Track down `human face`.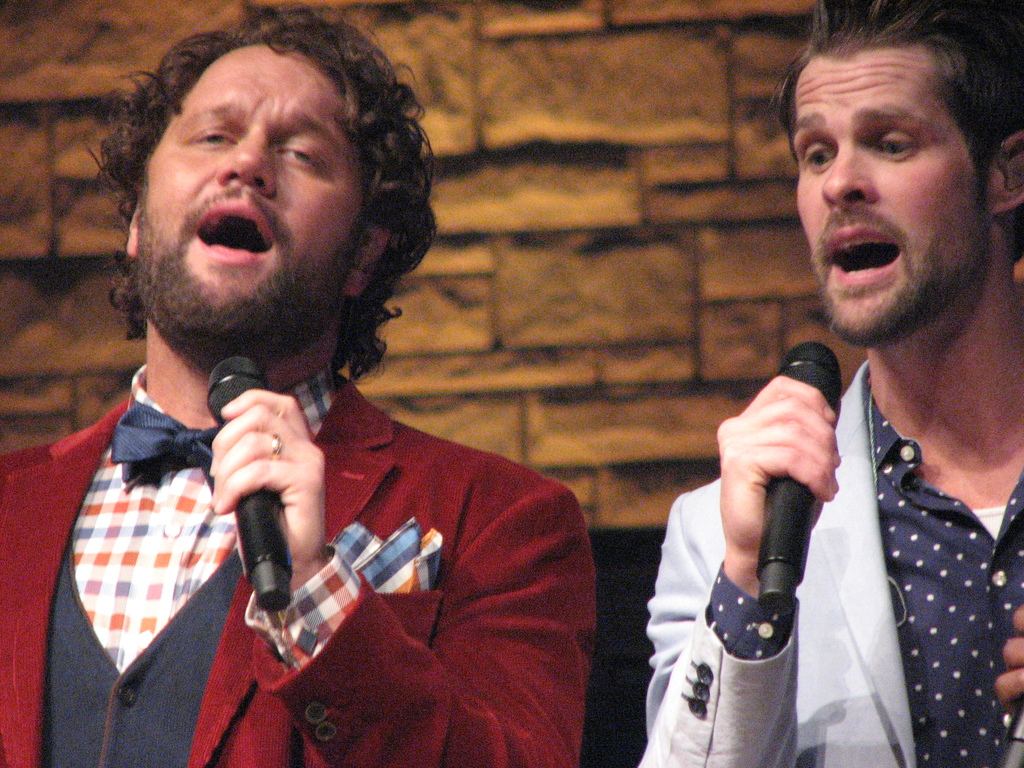
Tracked to box(794, 29, 989, 340).
